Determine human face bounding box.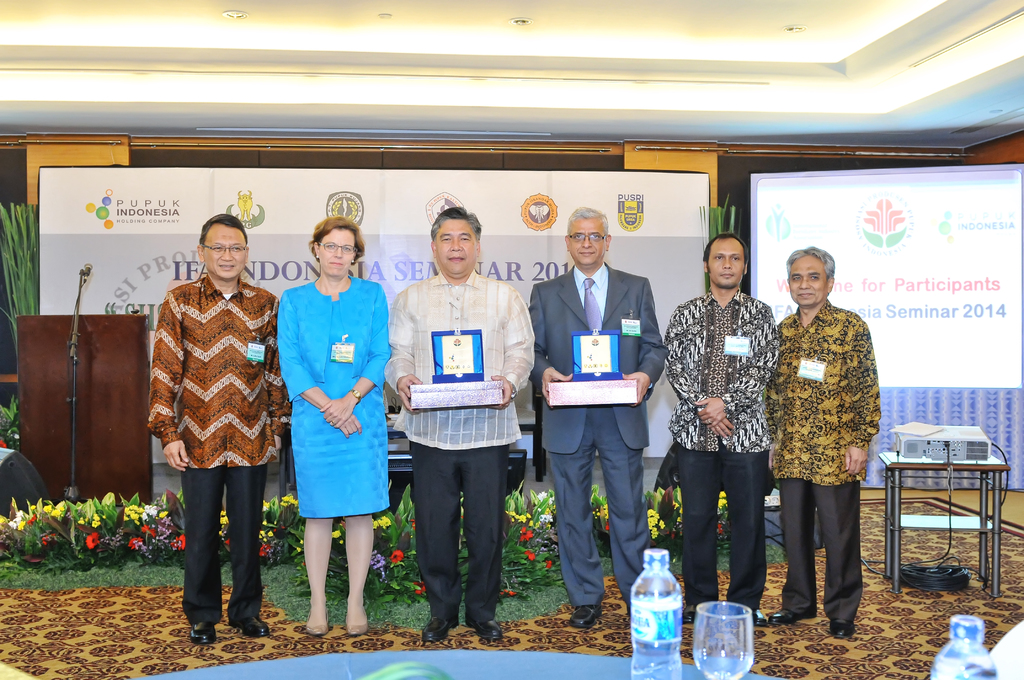
Determined: l=788, t=254, r=828, b=308.
